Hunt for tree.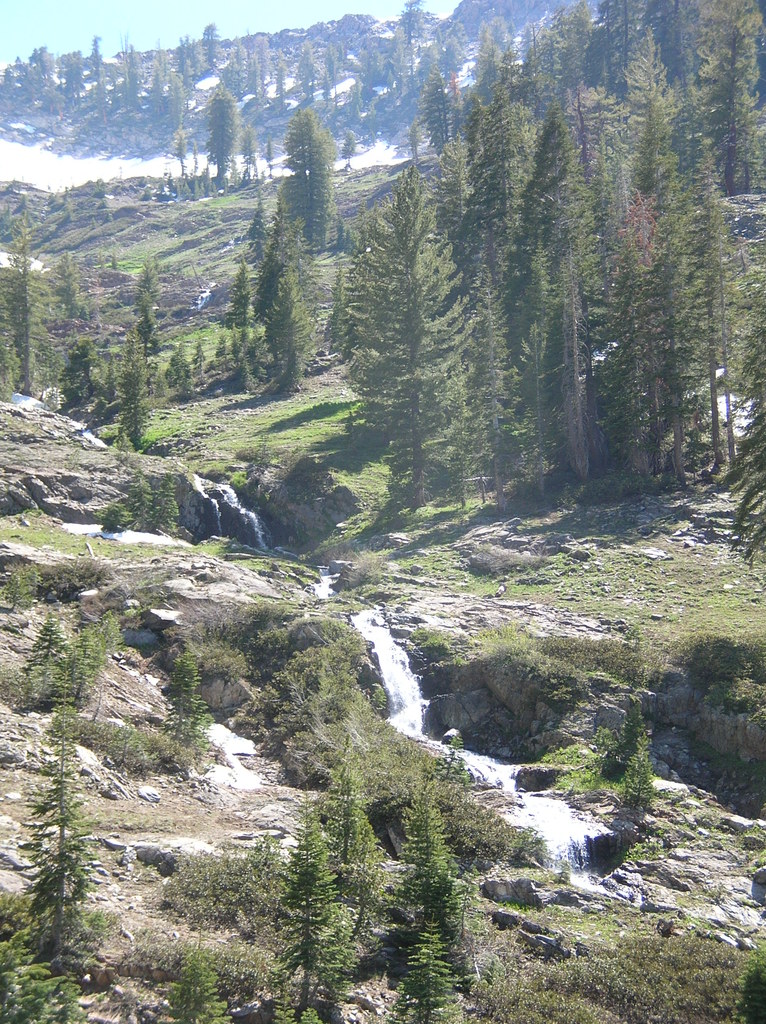
Hunted down at <region>699, 0, 765, 196</region>.
